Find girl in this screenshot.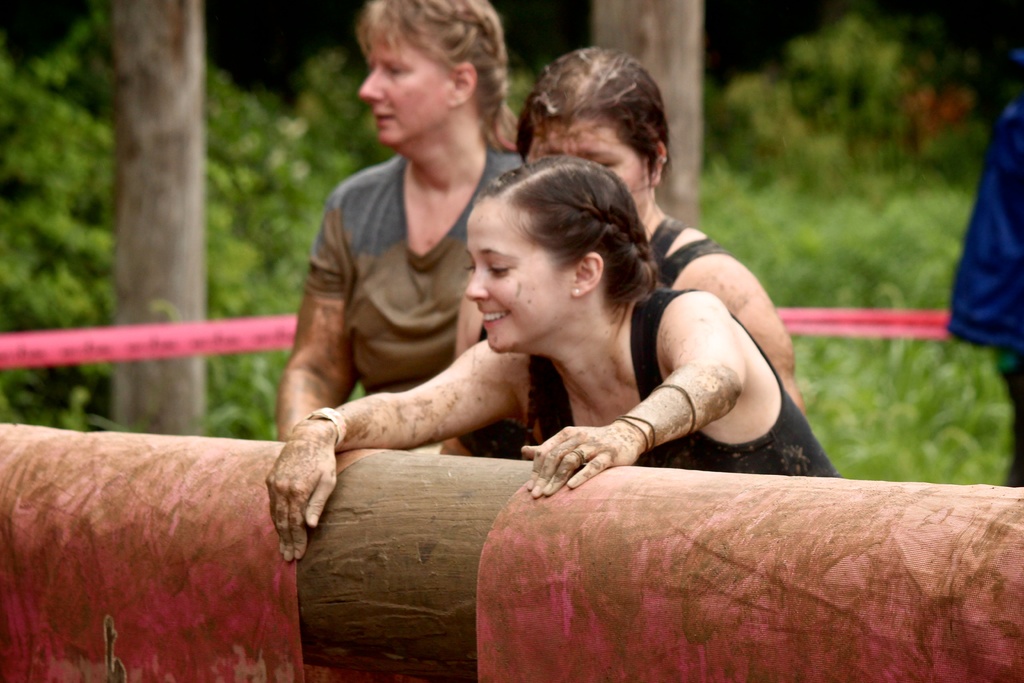
The bounding box for girl is box=[261, 154, 841, 568].
